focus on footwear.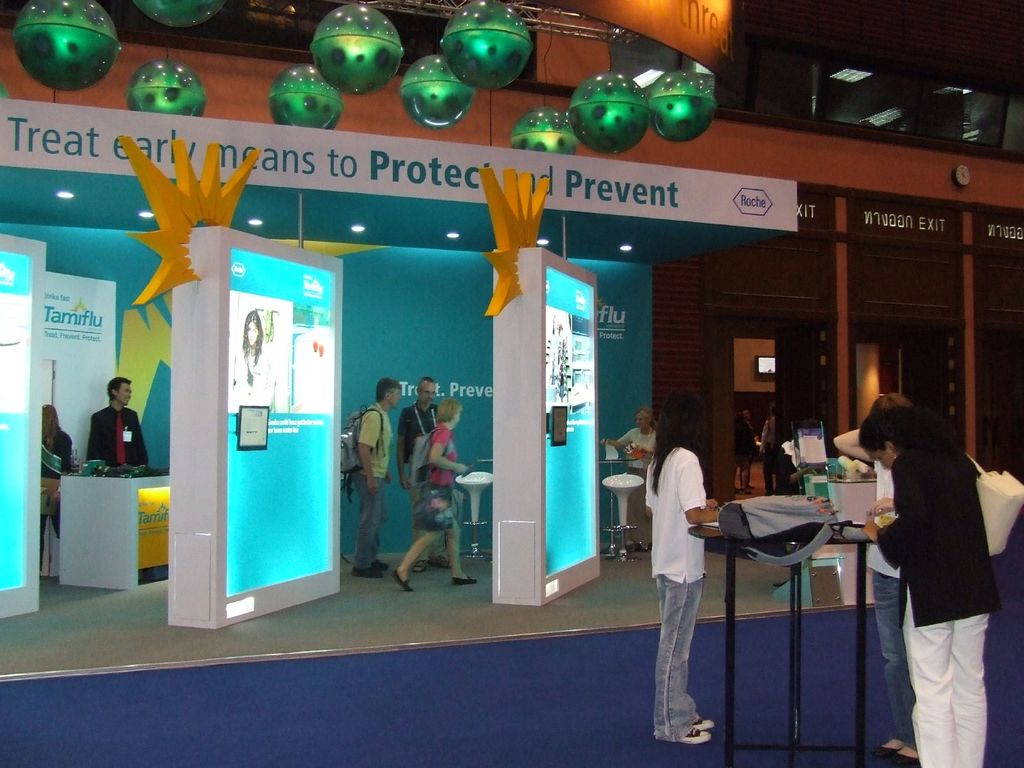
Focused at bbox=[452, 572, 479, 587].
